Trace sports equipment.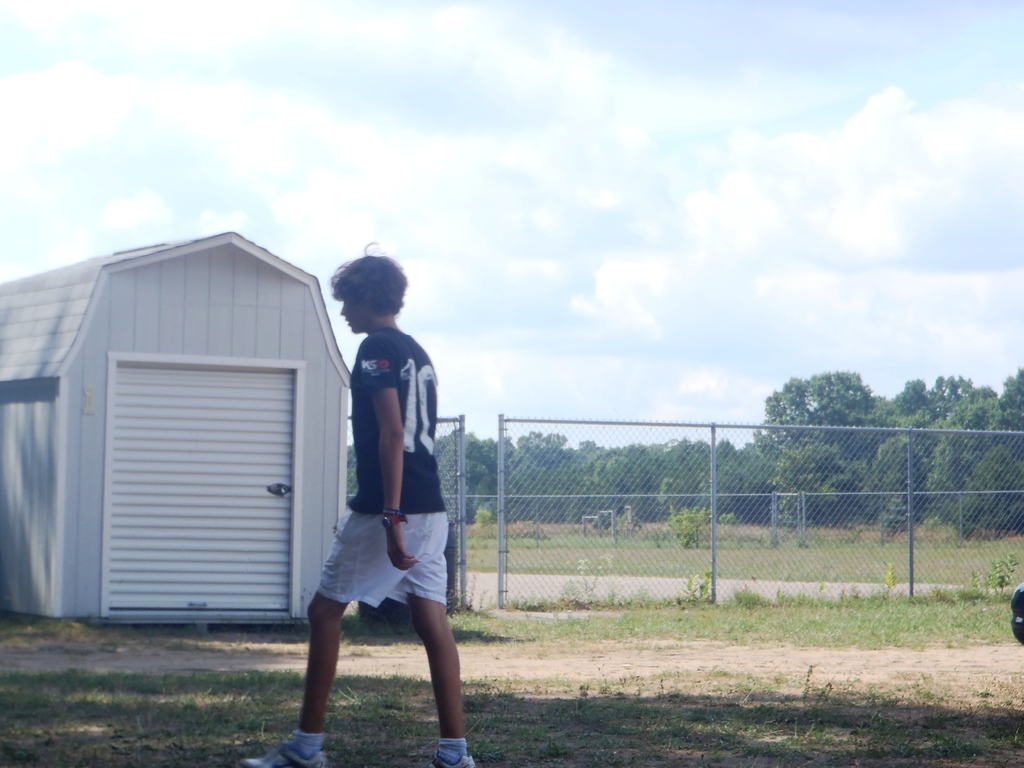
Traced to [235, 746, 335, 767].
